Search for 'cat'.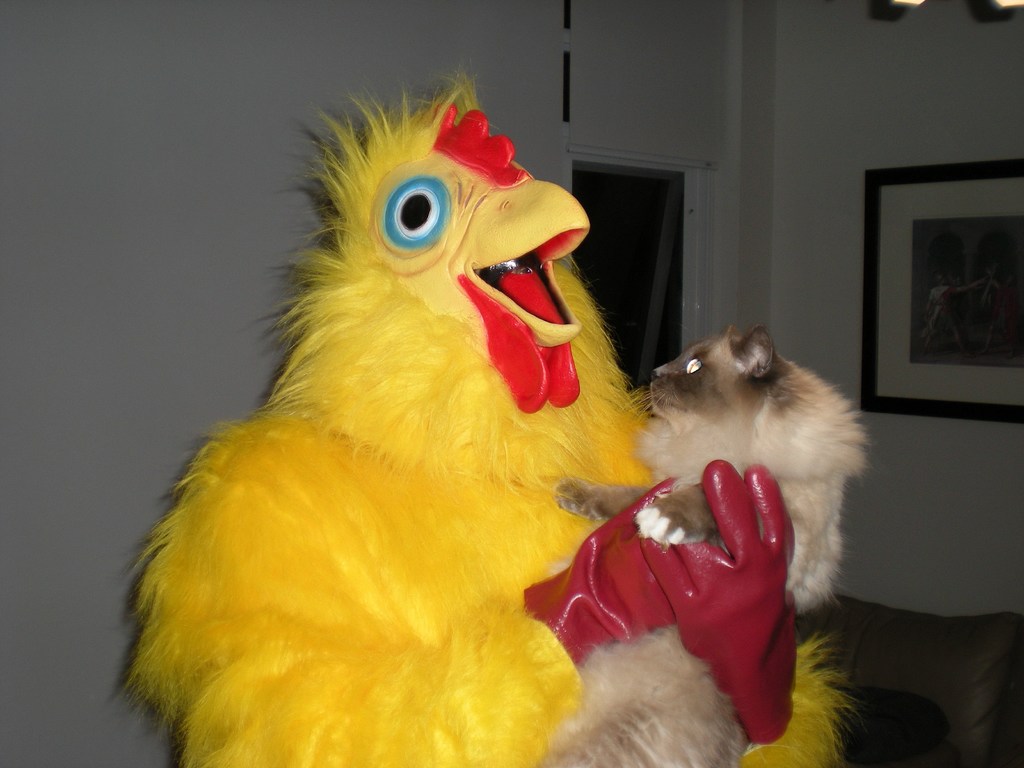
Found at <region>534, 324, 879, 767</region>.
